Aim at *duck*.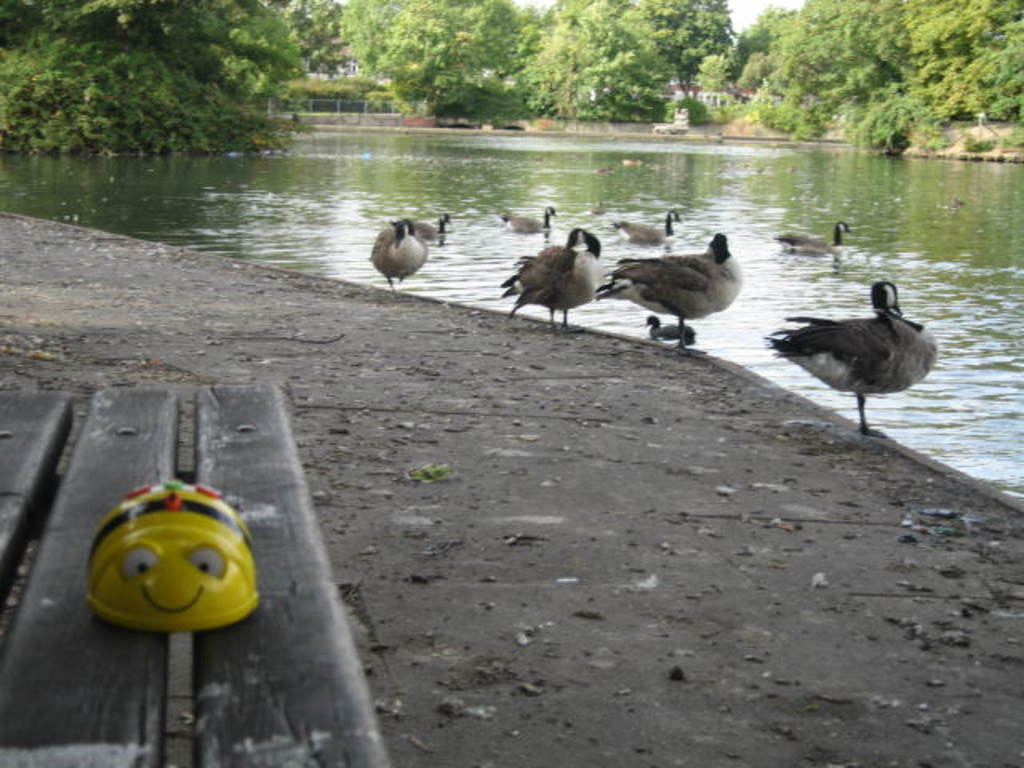
Aimed at <box>766,275,947,437</box>.
